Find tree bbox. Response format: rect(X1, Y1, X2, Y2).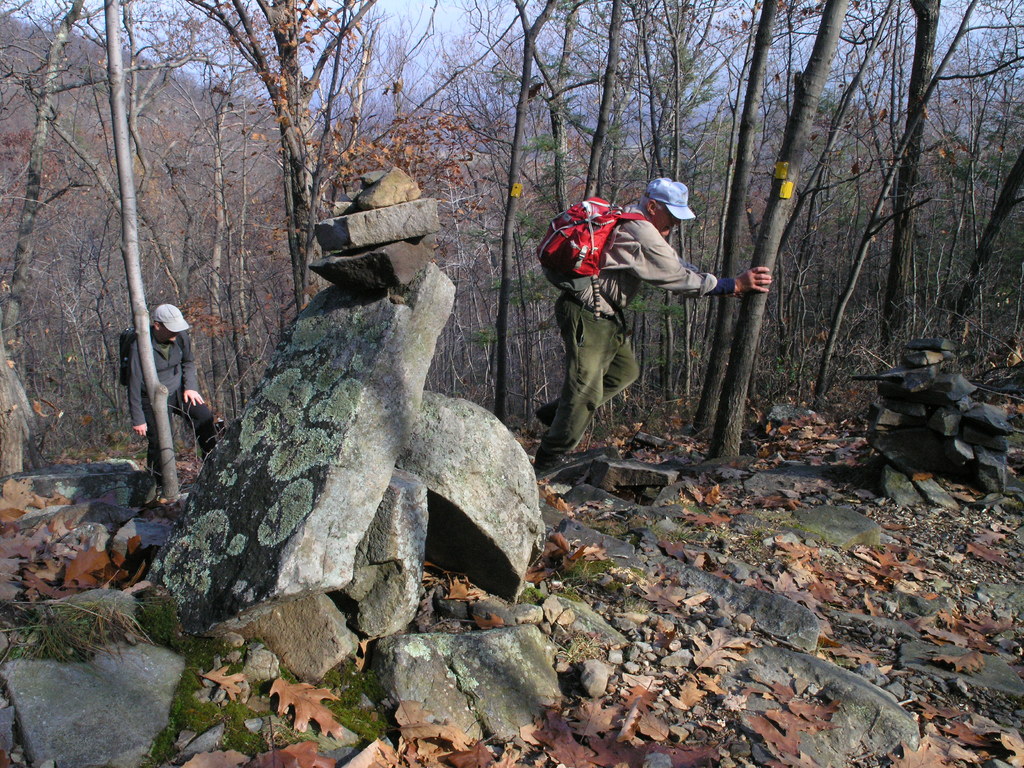
rect(522, 2, 611, 344).
